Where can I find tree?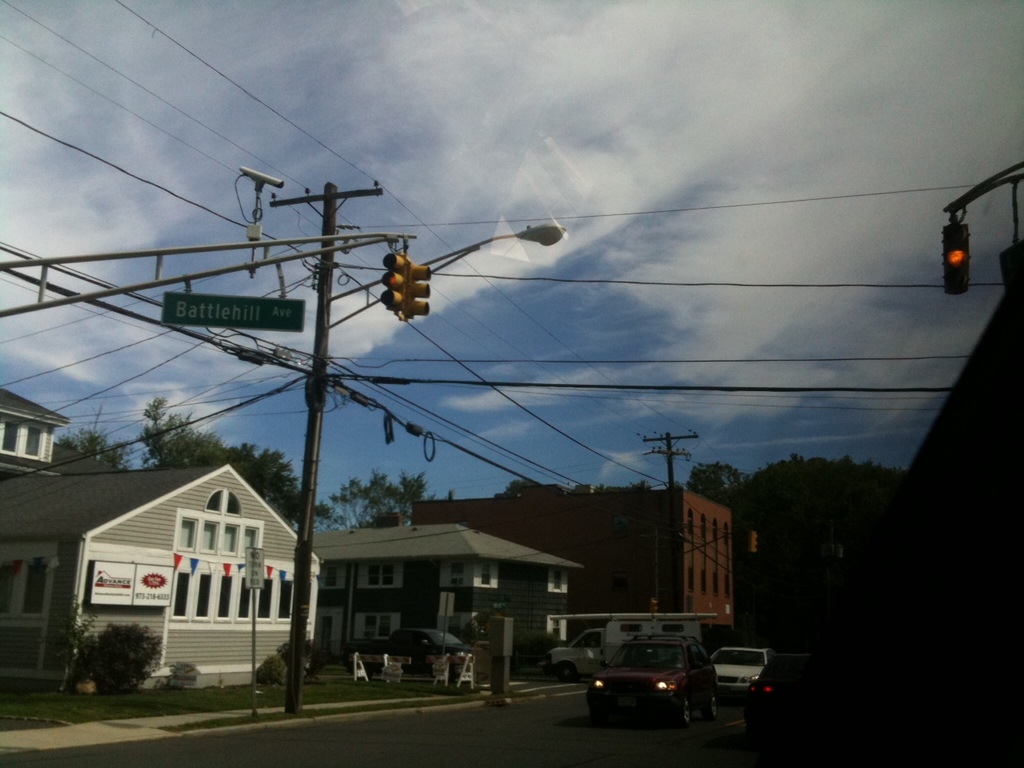
You can find it at 501:478:547:504.
